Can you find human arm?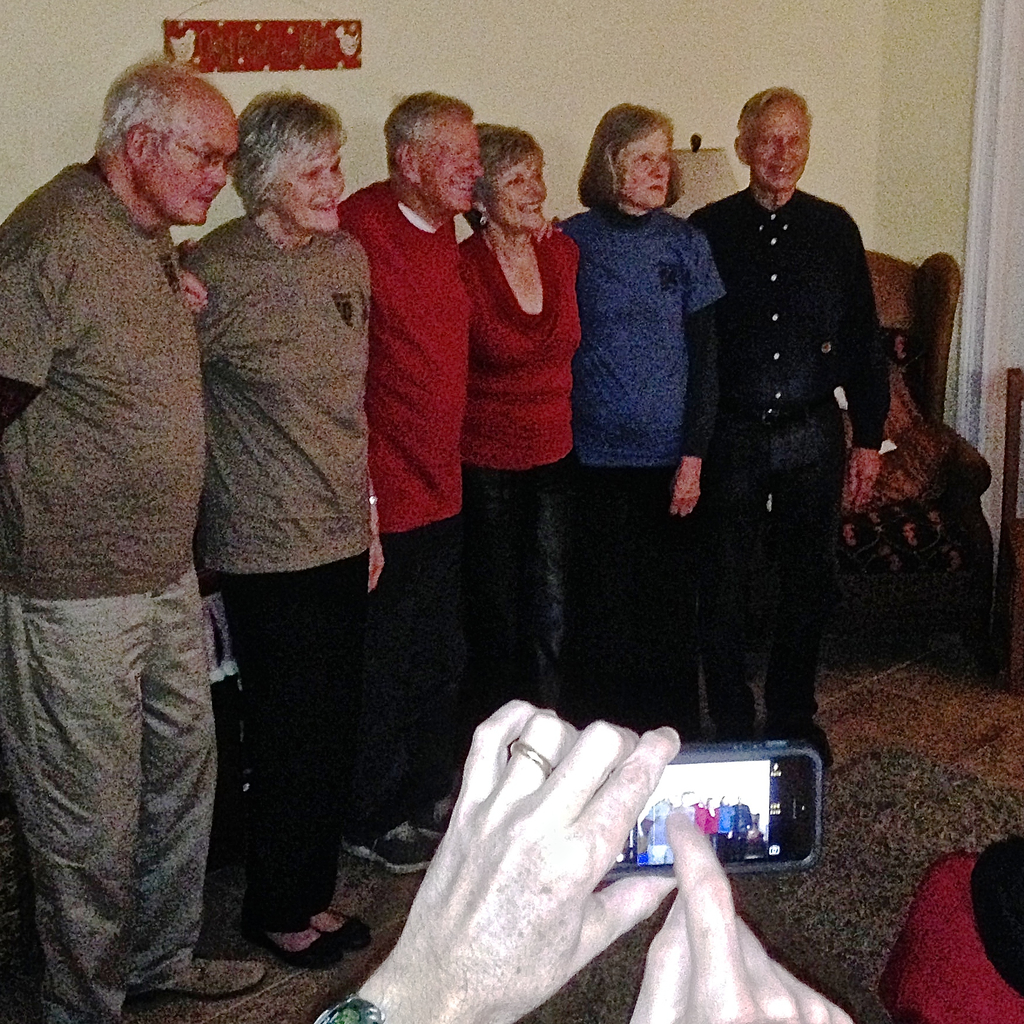
Yes, bounding box: <bbox>296, 688, 682, 1023</bbox>.
